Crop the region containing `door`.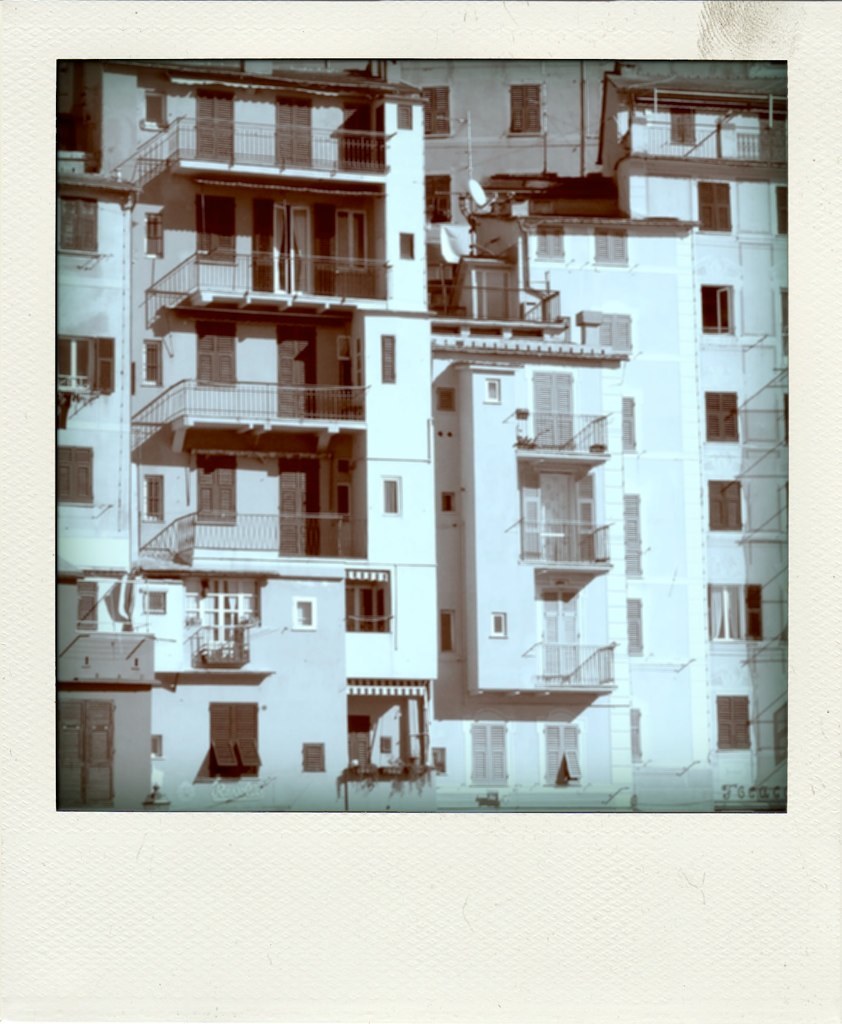
Crop region: <region>716, 288, 732, 341</region>.
